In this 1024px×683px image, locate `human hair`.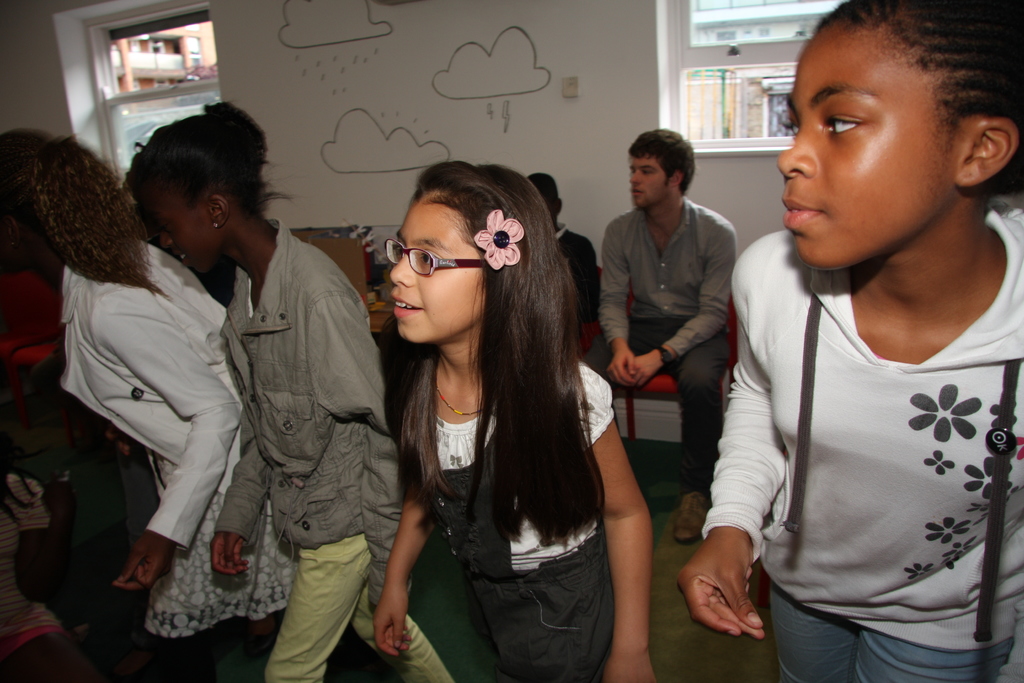
Bounding box: pyautogui.locateOnScreen(106, 94, 275, 208).
